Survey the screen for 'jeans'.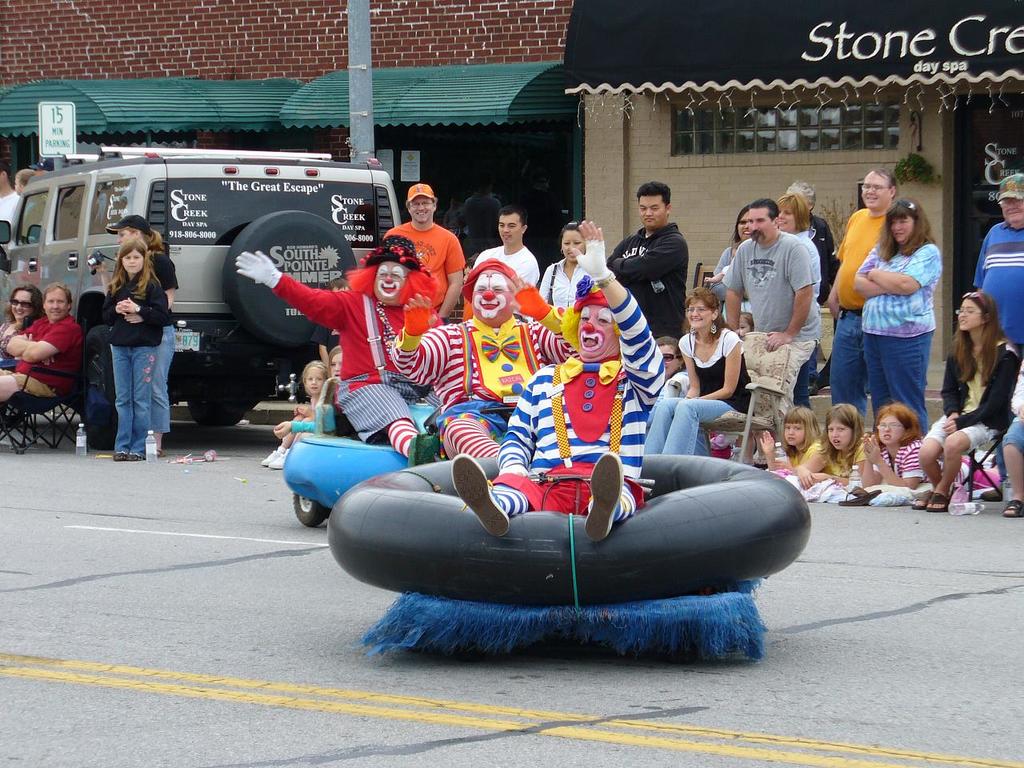
Survey found: (left=642, top=397, right=731, bottom=455).
